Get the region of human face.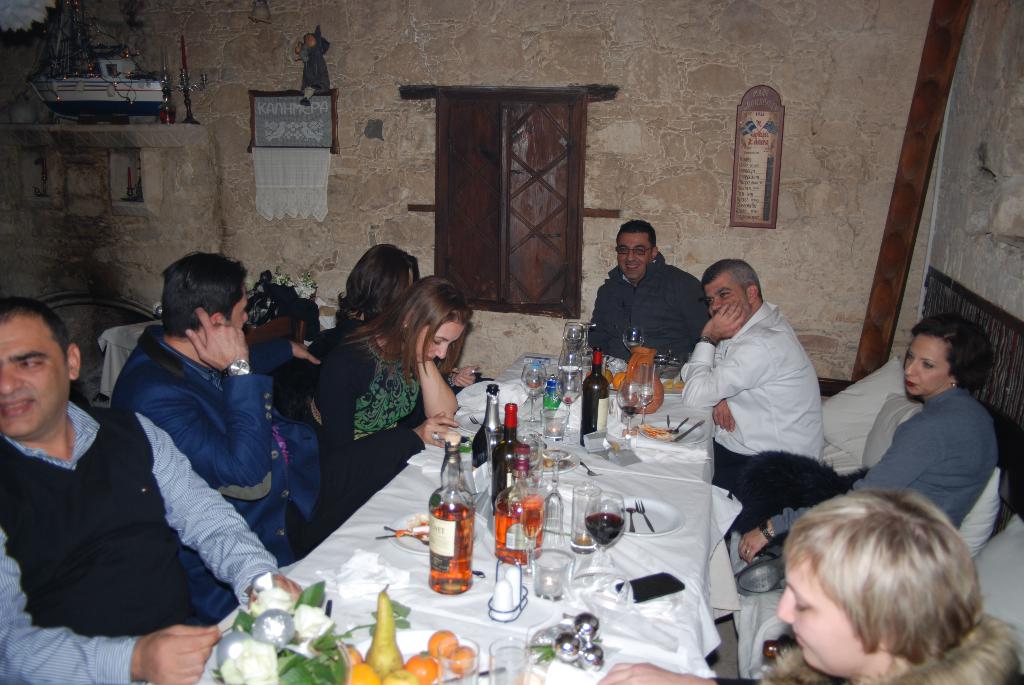
<region>230, 288, 251, 331</region>.
